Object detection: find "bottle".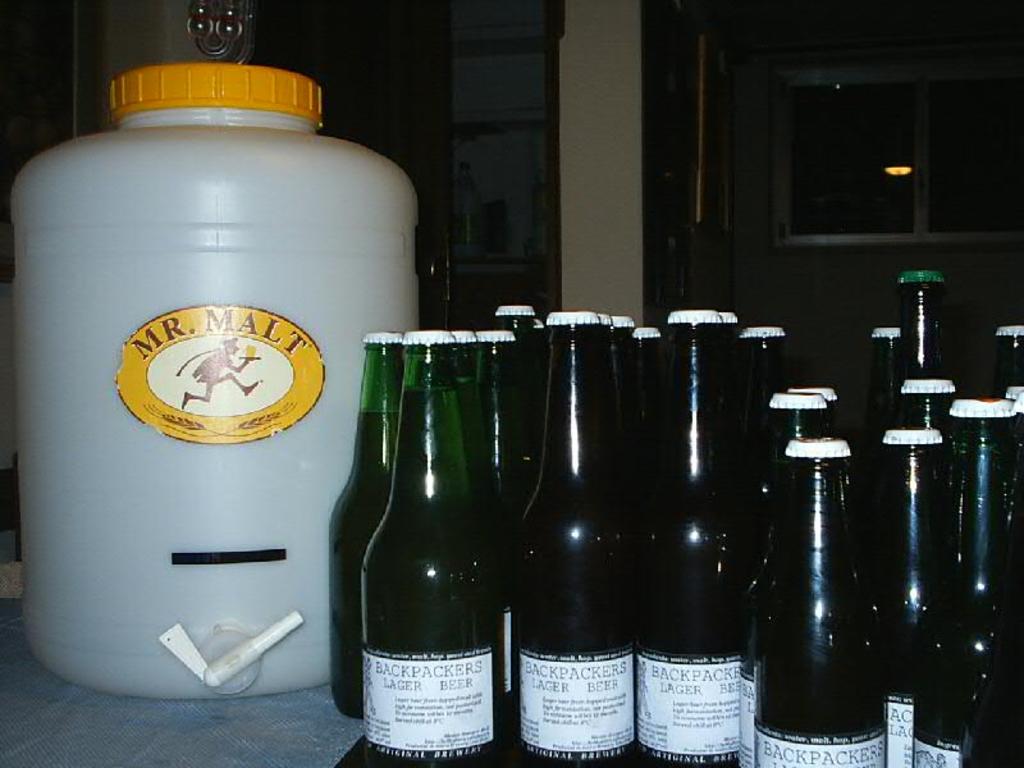
left=756, top=443, right=891, bottom=767.
